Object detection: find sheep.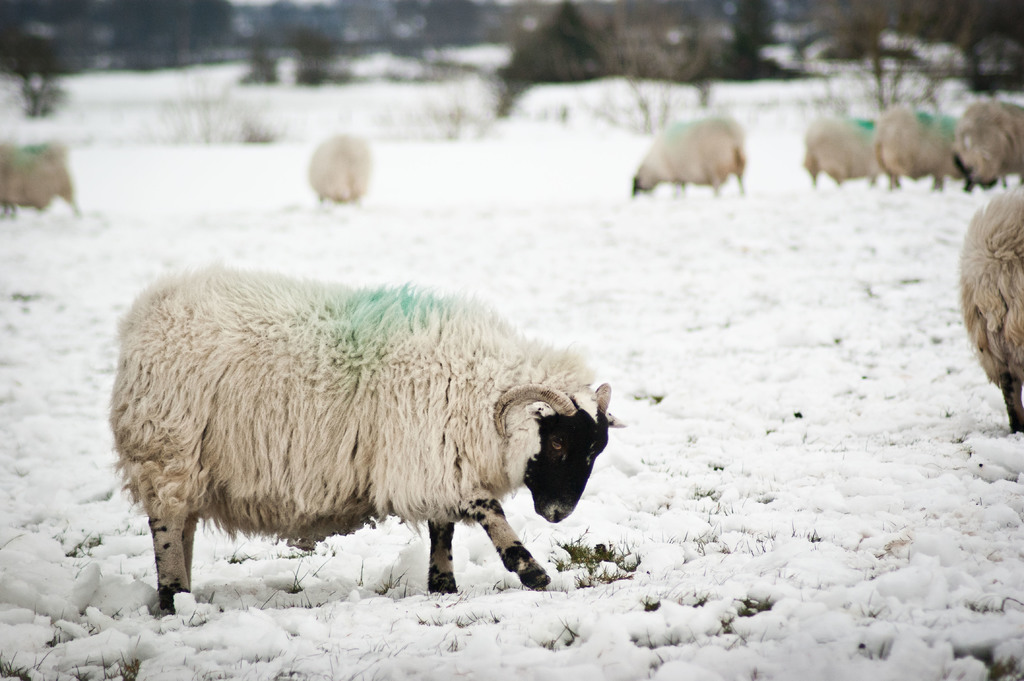
877:103:965:188.
